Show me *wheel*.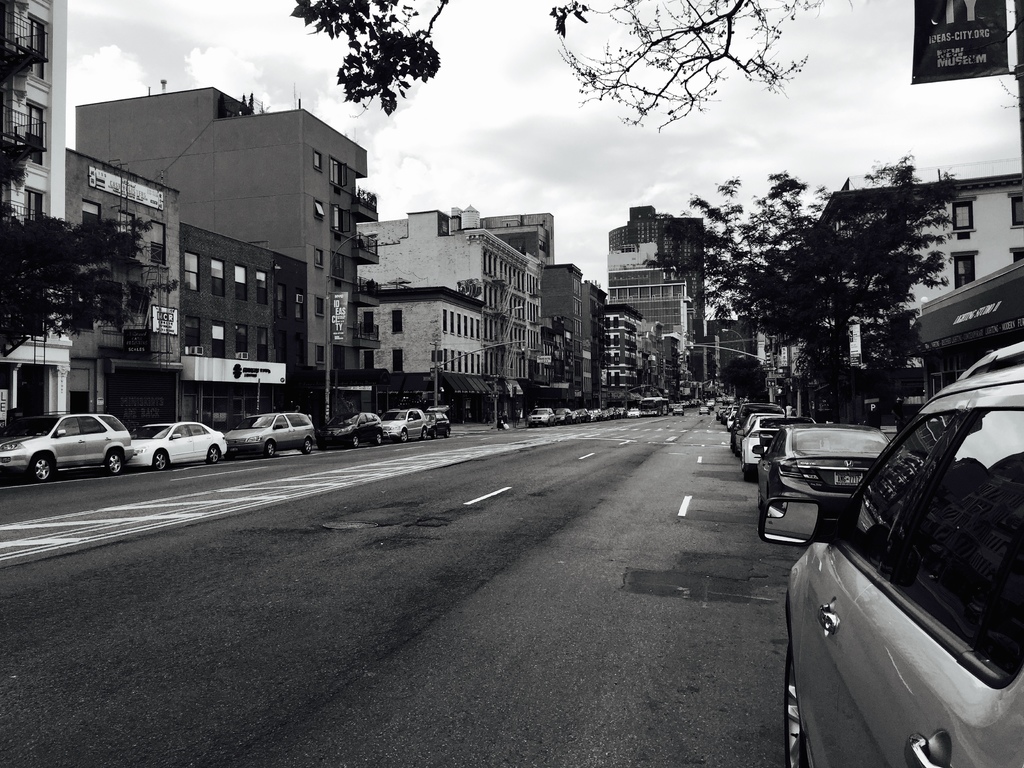
*wheel* is here: (442, 426, 449, 438).
